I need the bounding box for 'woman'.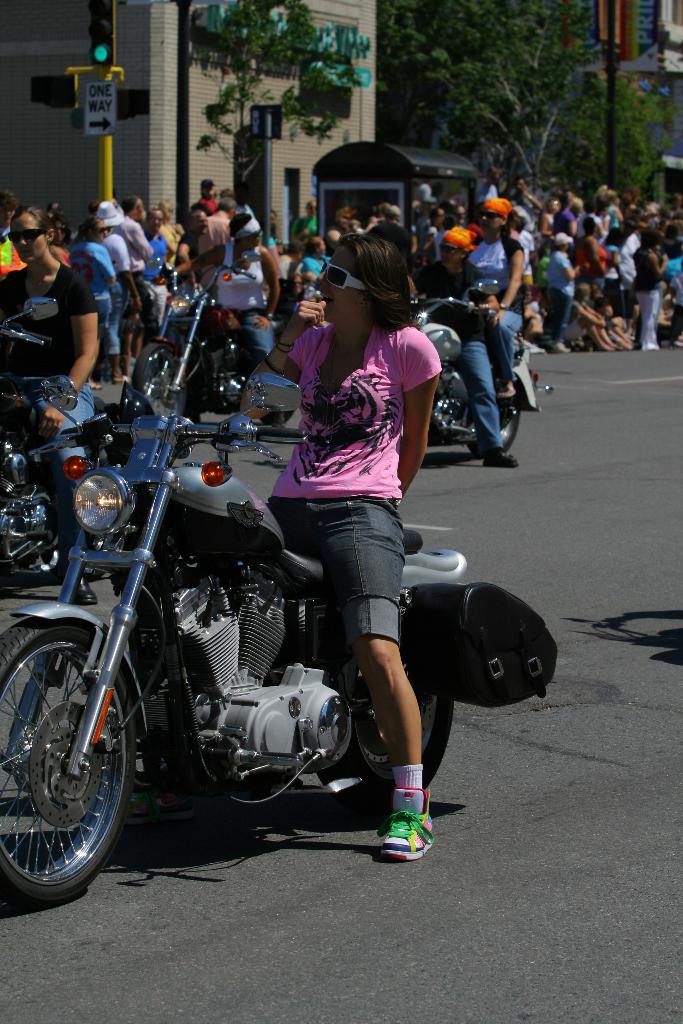
Here it is: left=65, top=214, right=122, bottom=393.
